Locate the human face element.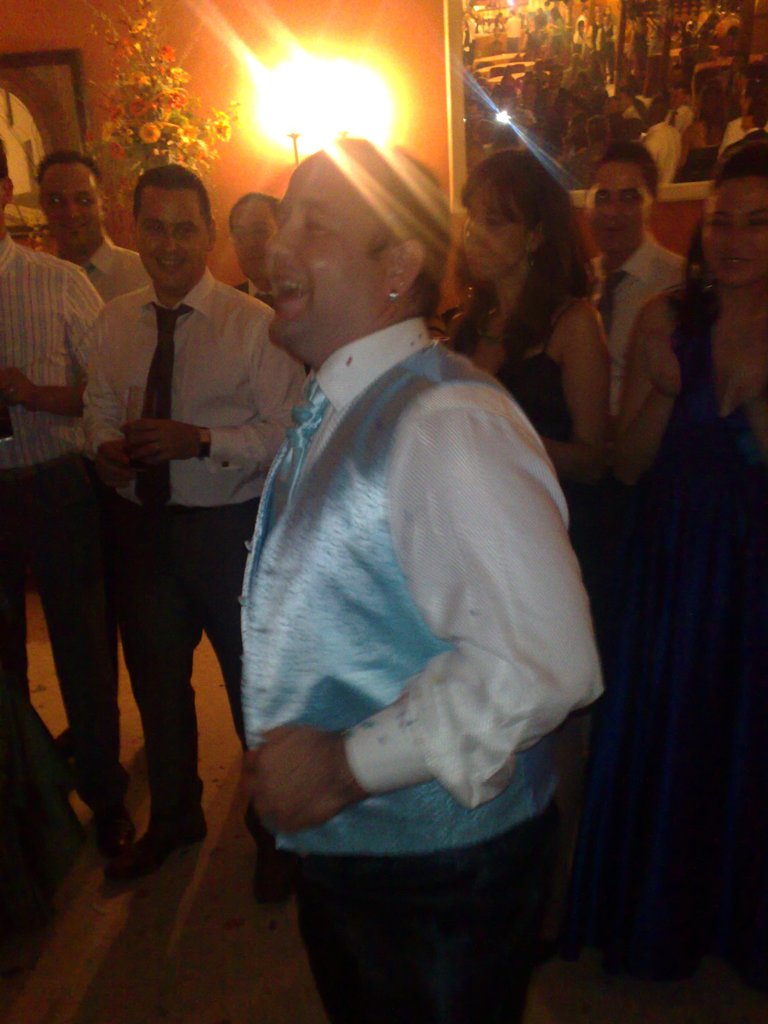
Element bbox: x1=269, y1=154, x2=374, y2=334.
